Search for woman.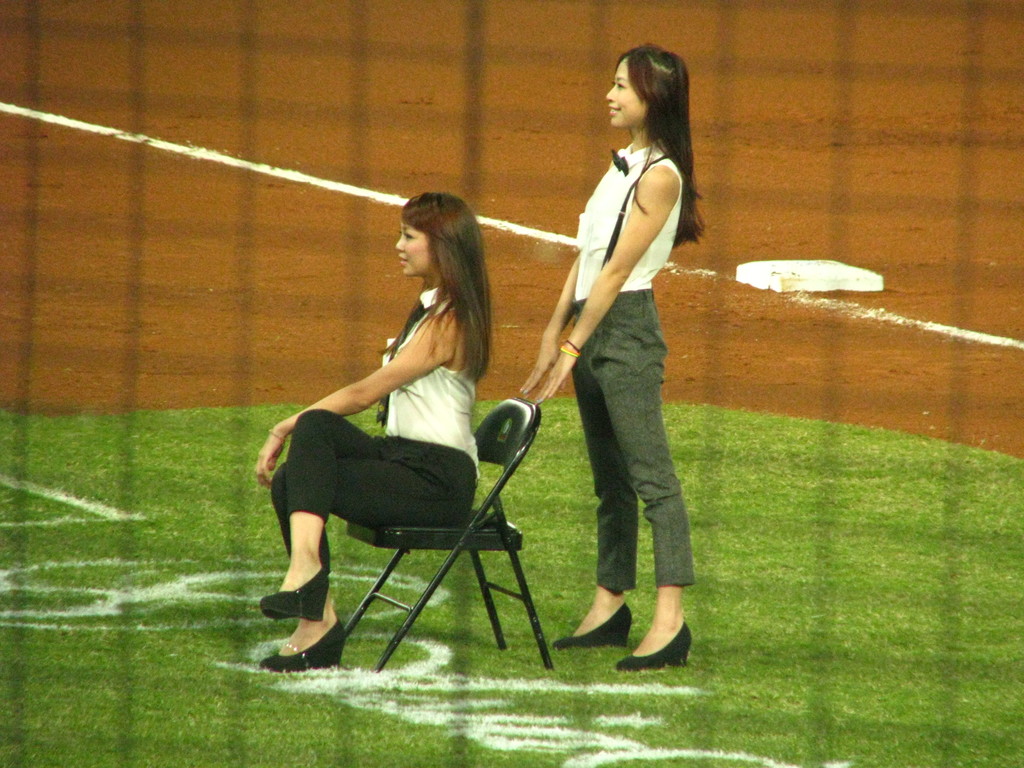
Found at crop(251, 190, 493, 671).
